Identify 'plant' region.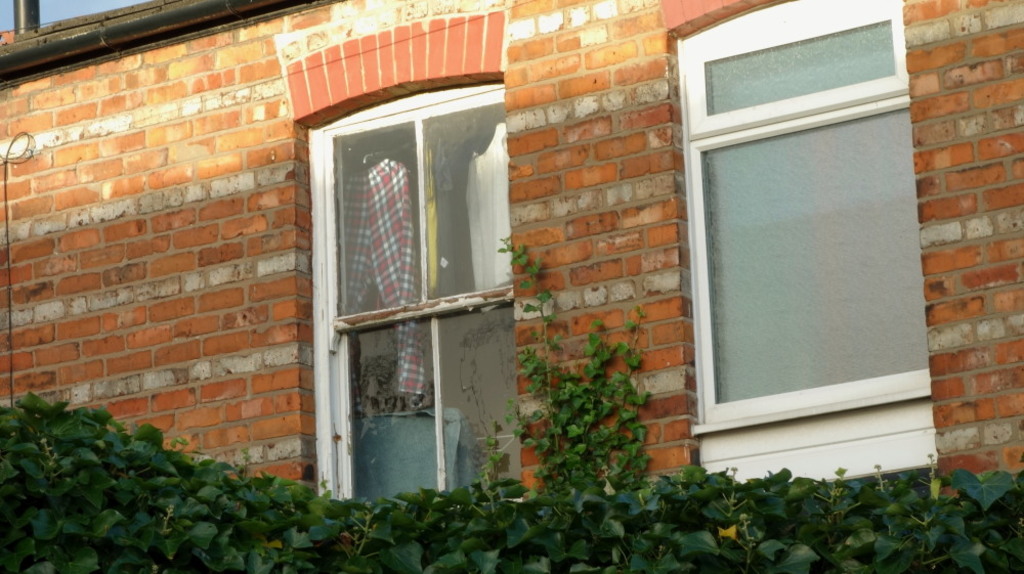
Region: 493/232/651/498.
